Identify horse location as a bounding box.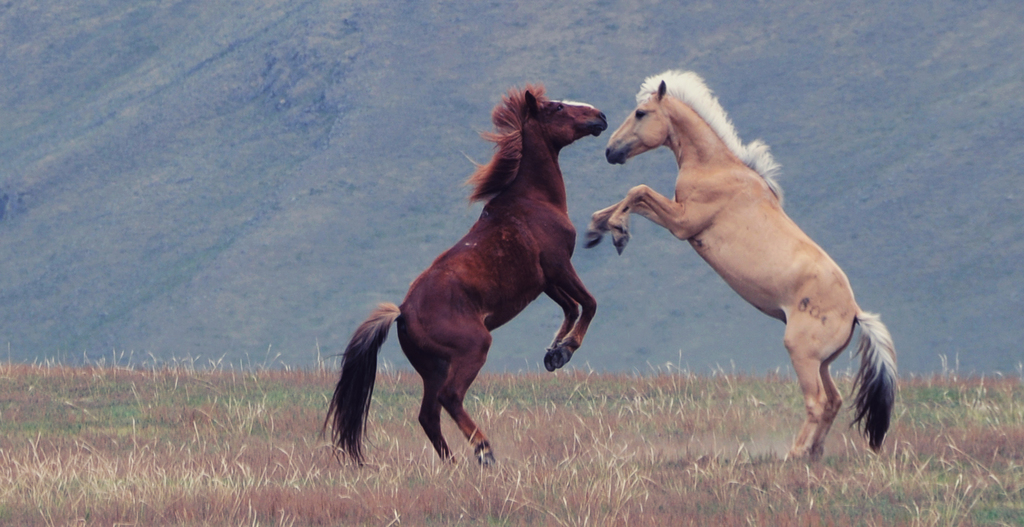
left=319, top=82, right=609, bottom=471.
